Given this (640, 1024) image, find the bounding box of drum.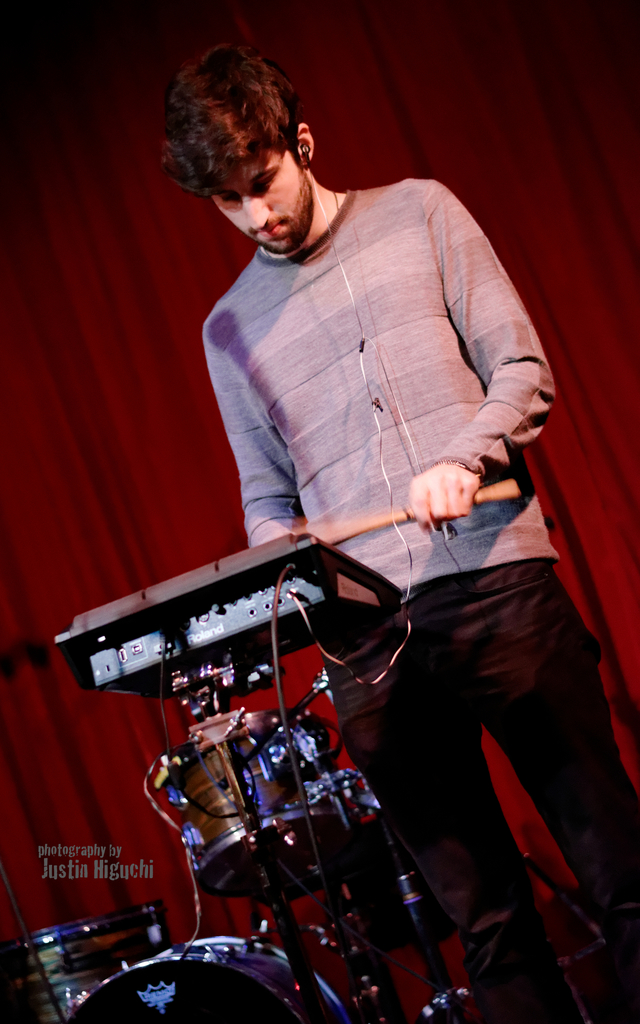
62,936,355,1023.
